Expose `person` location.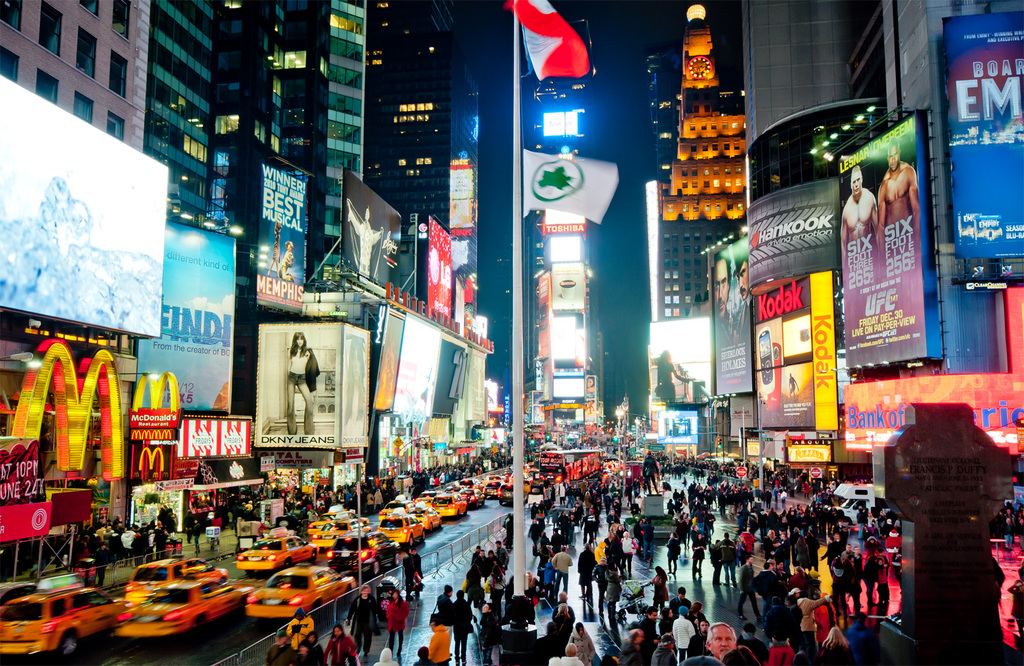
Exposed at pyautogui.locateOnScreen(843, 571, 874, 617).
